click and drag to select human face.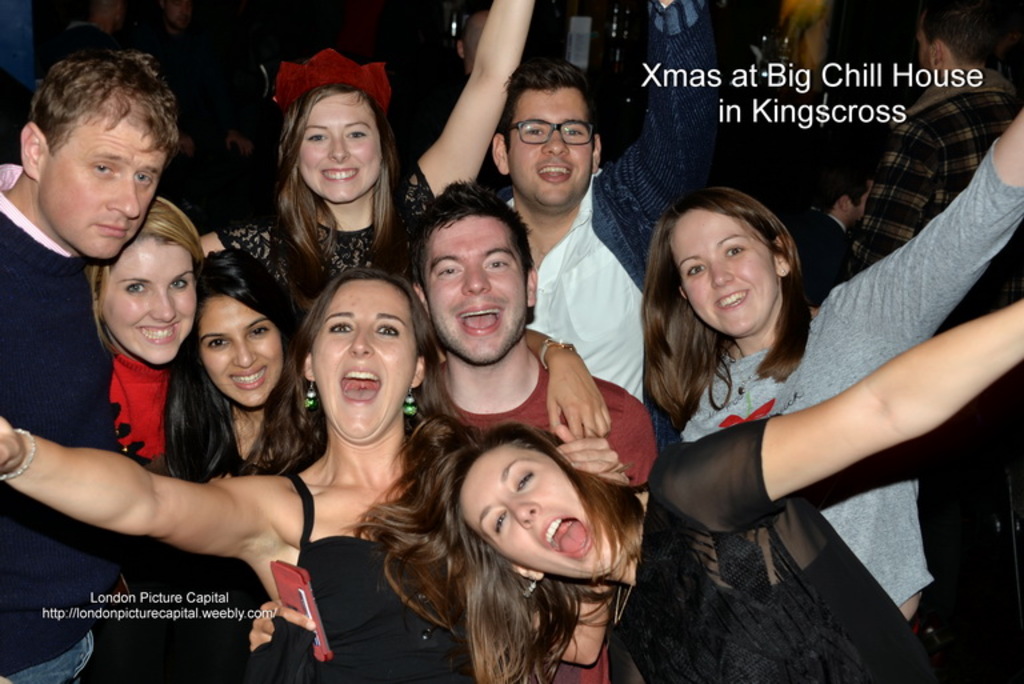
Selection: l=293, t=88, r=383, b=203.
